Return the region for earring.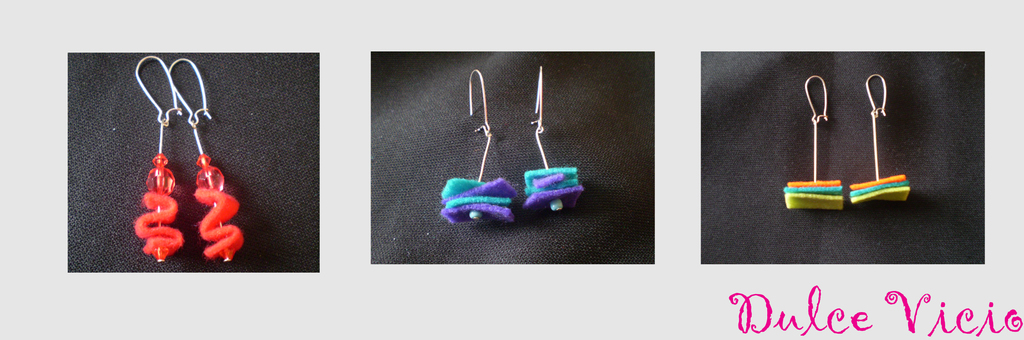
(x1=166, y1=63, x2=240, y2=264).
